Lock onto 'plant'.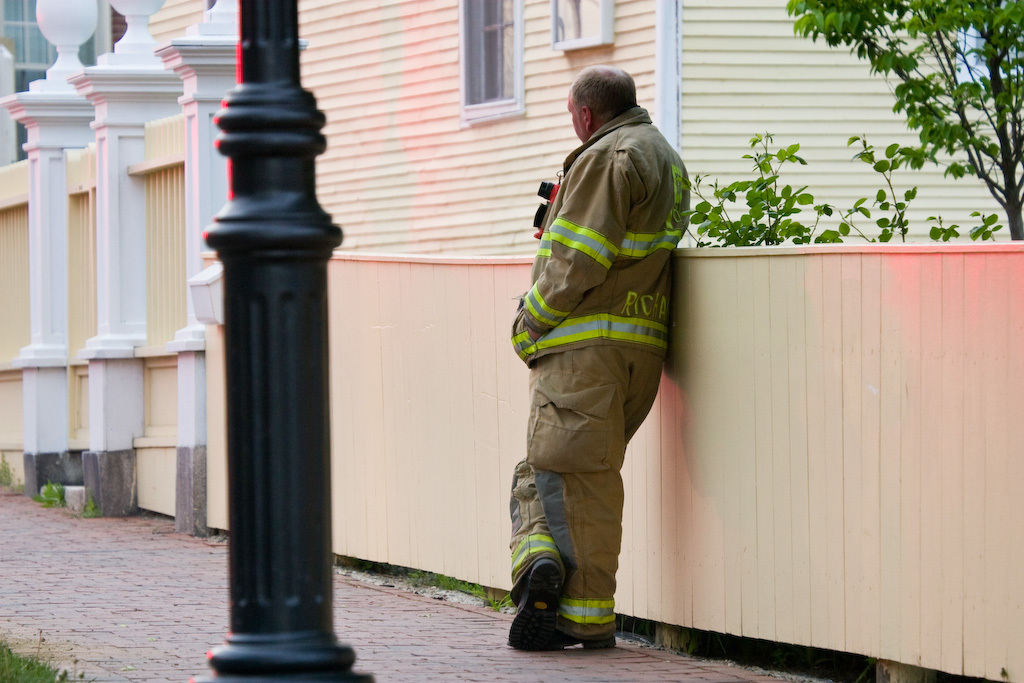
Locked: bbox=(72, 497, 100, 516).
